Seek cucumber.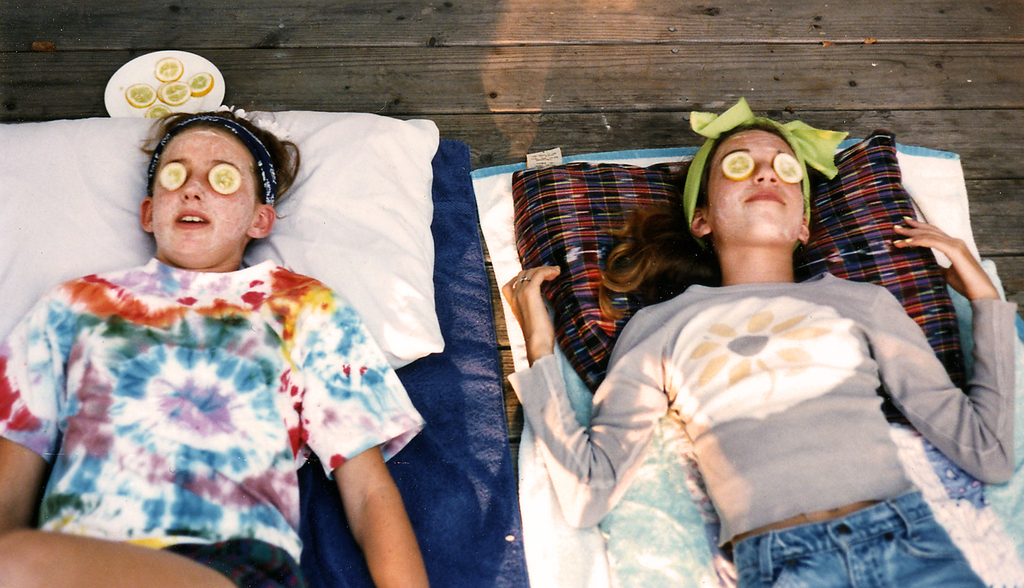
[left=159, top=163, right=186, bottom=192].
